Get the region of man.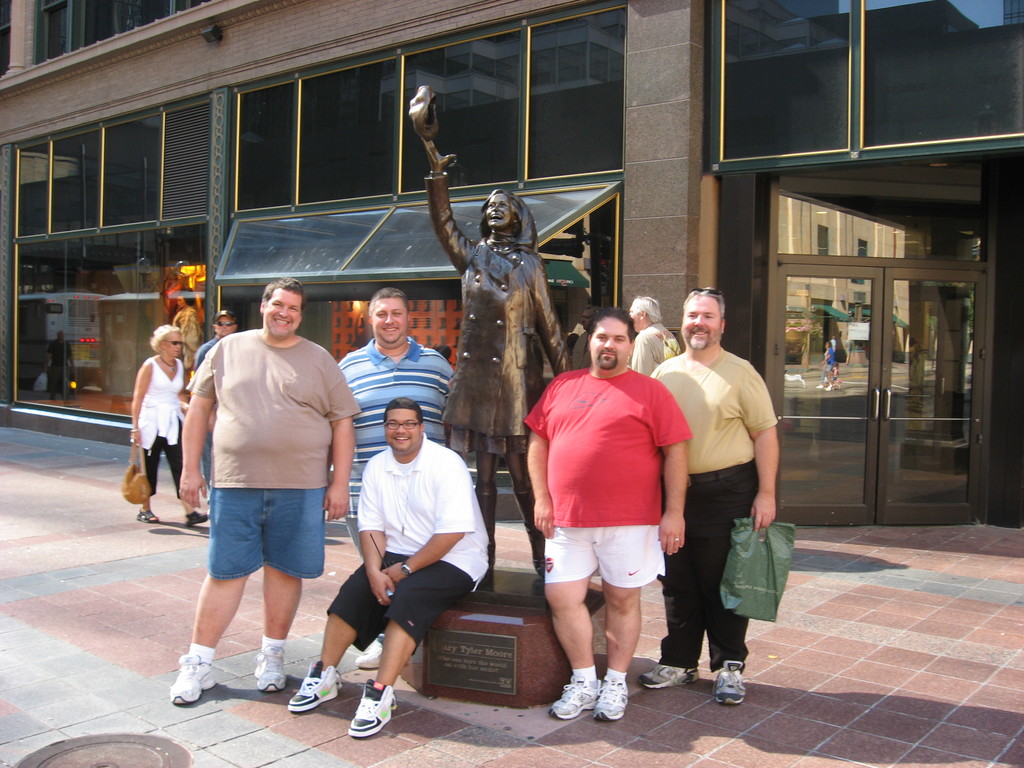
select_region(287, 397, 493, 748).
